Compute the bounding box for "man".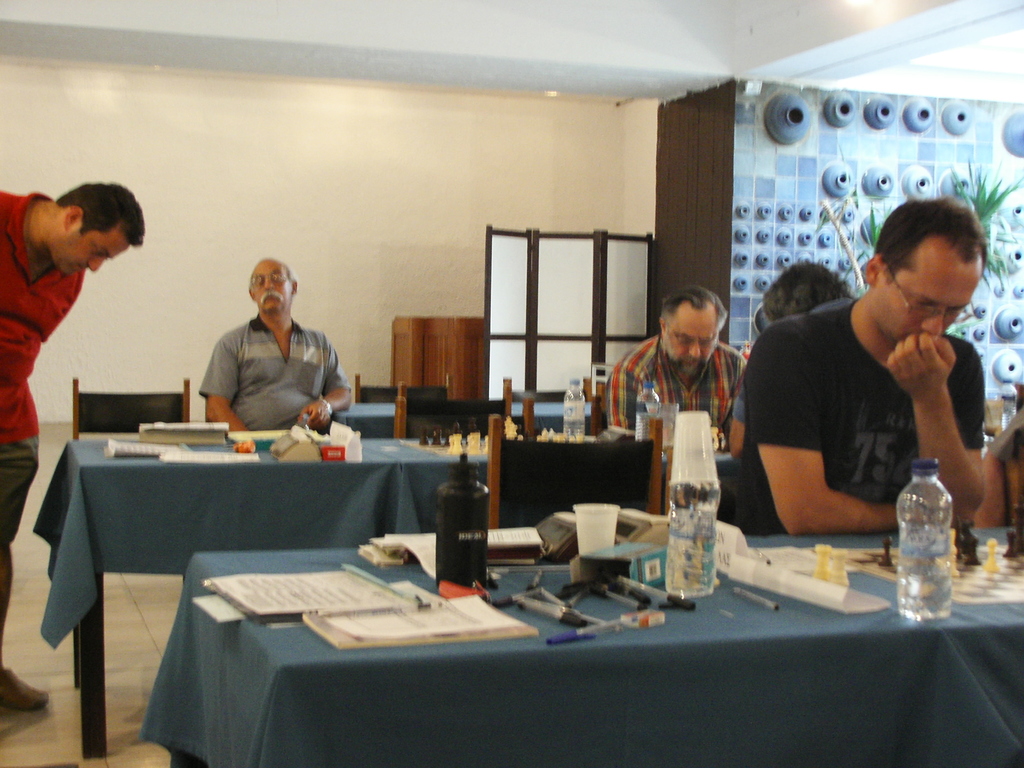
left=733, top=198, right=1023, bottom=541.
